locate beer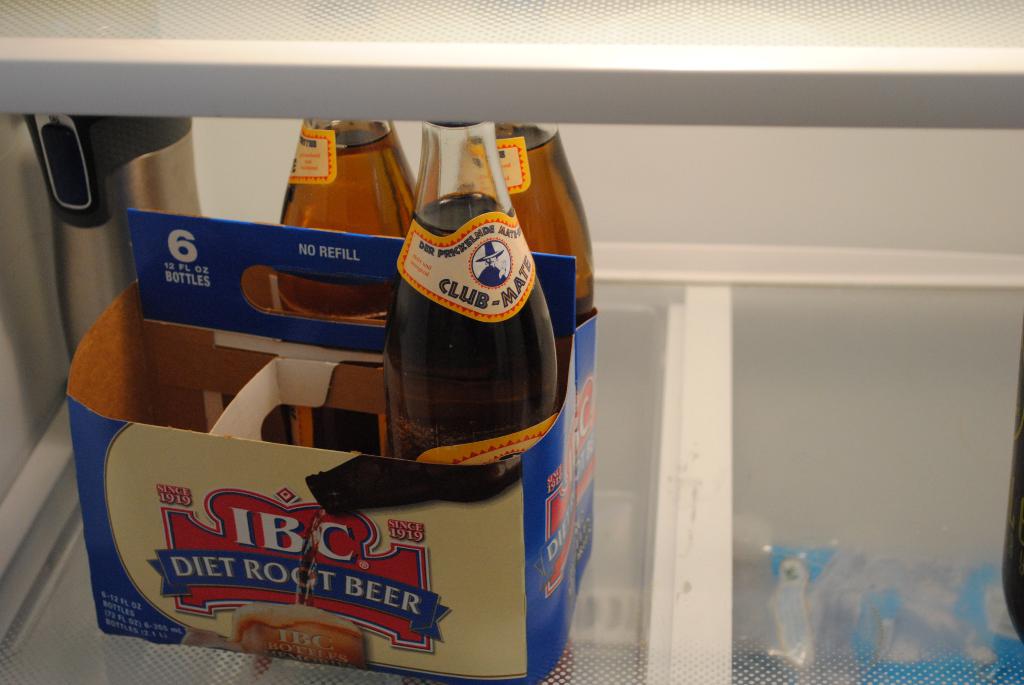
470/113/616/359
